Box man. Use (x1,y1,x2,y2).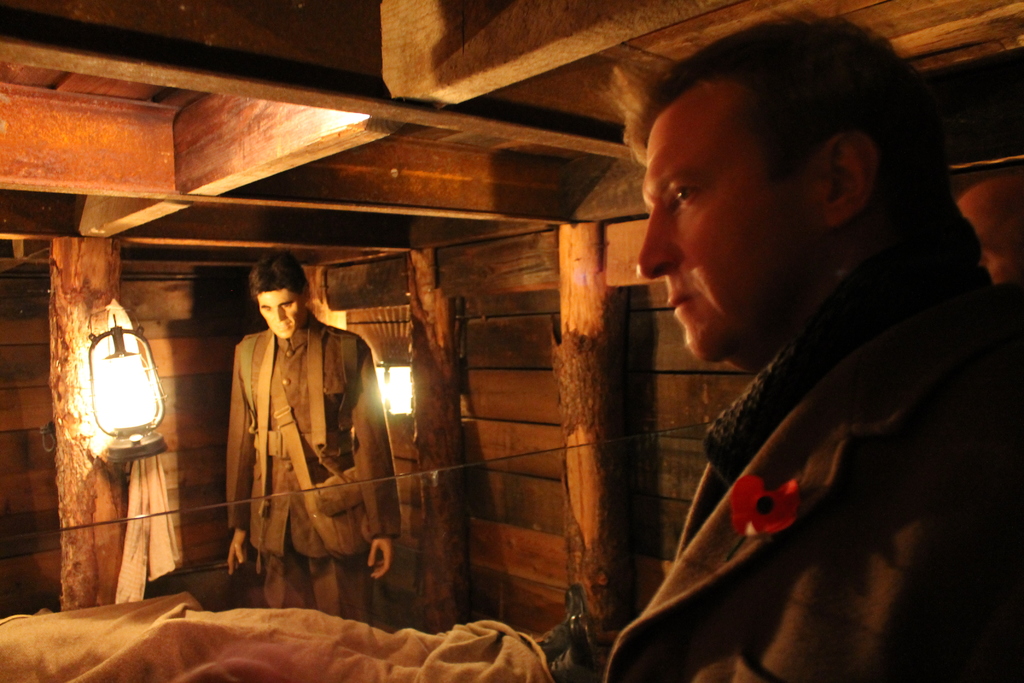
(530,40,1004,677).
